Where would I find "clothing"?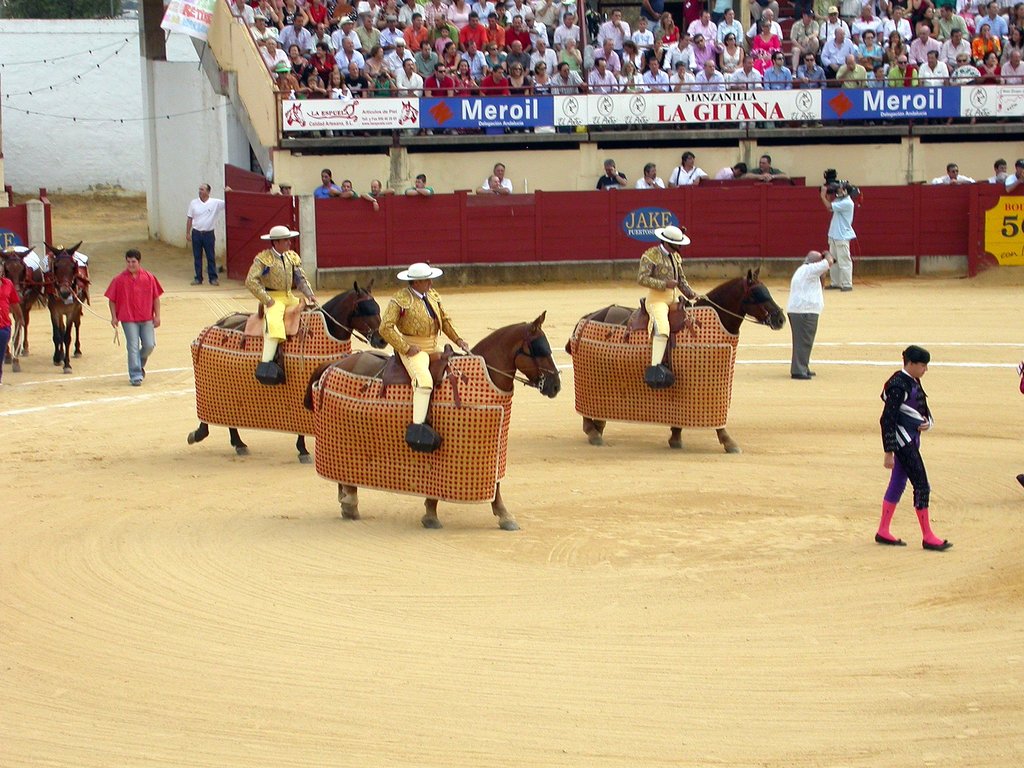
At [638, 245, 701, 337].
